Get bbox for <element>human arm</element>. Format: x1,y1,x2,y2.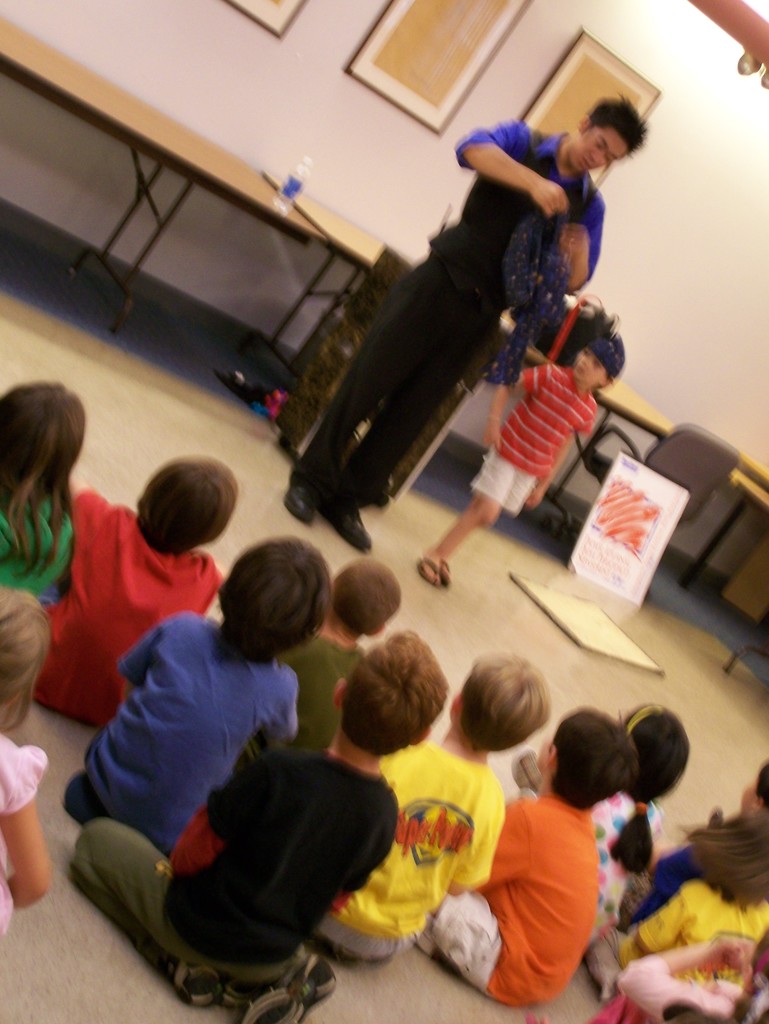
115,619,170,692.
